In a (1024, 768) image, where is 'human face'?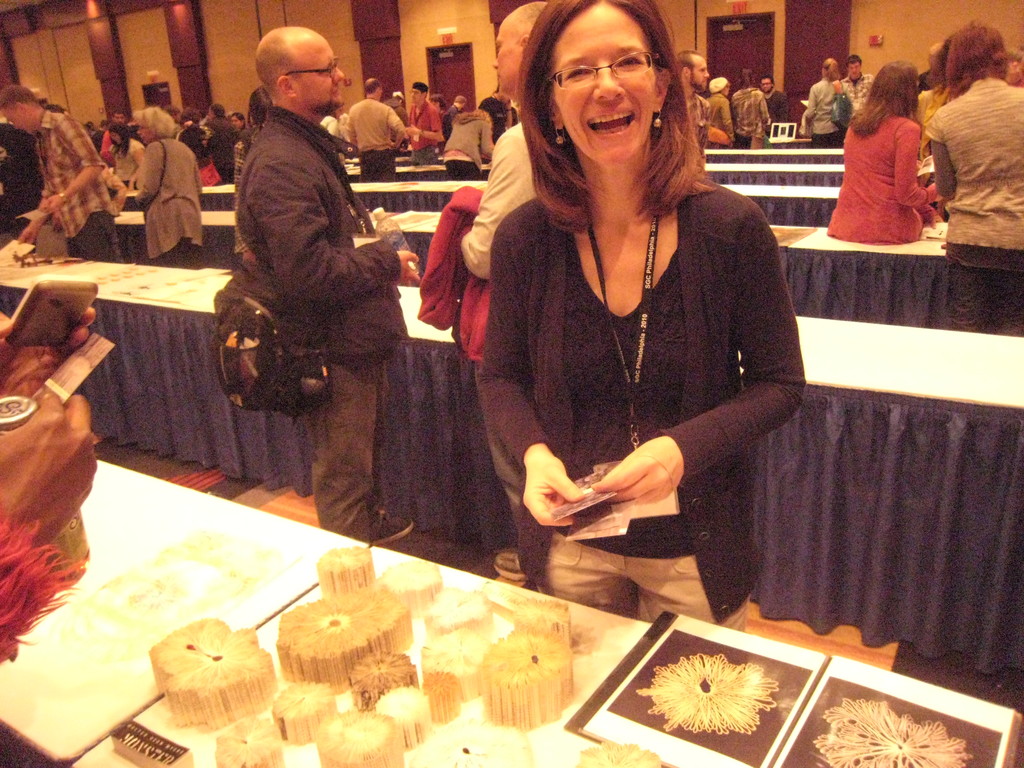
bbox(295, 35, 344, 111).
